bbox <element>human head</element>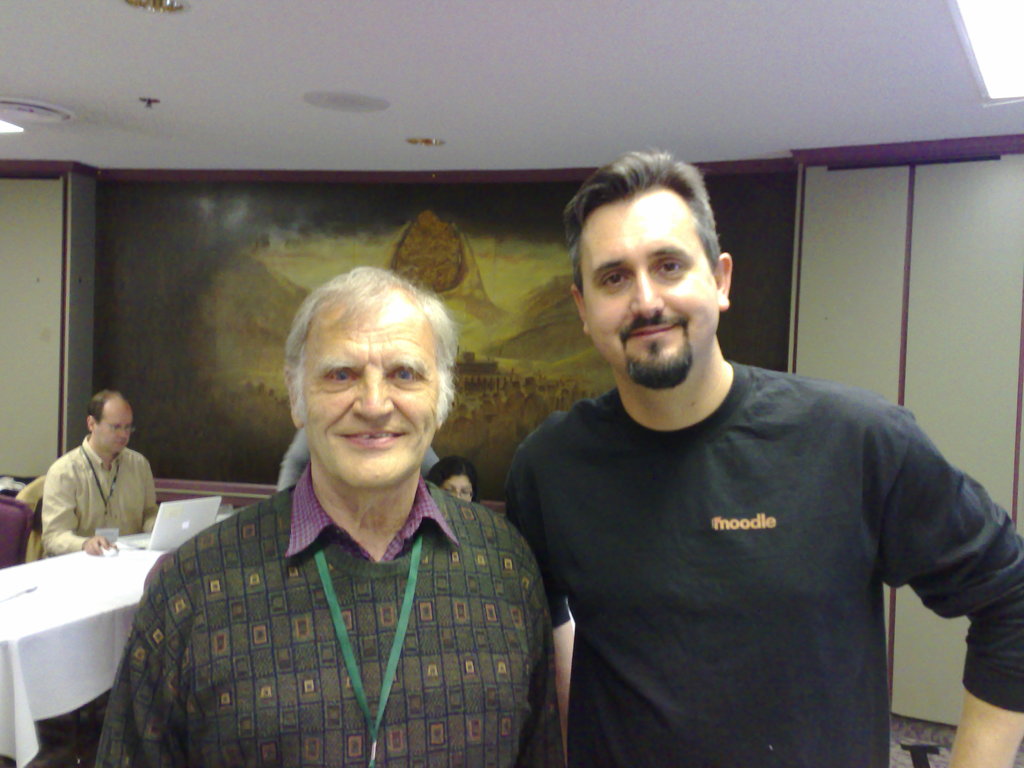
(570, 160, 735, 378)
